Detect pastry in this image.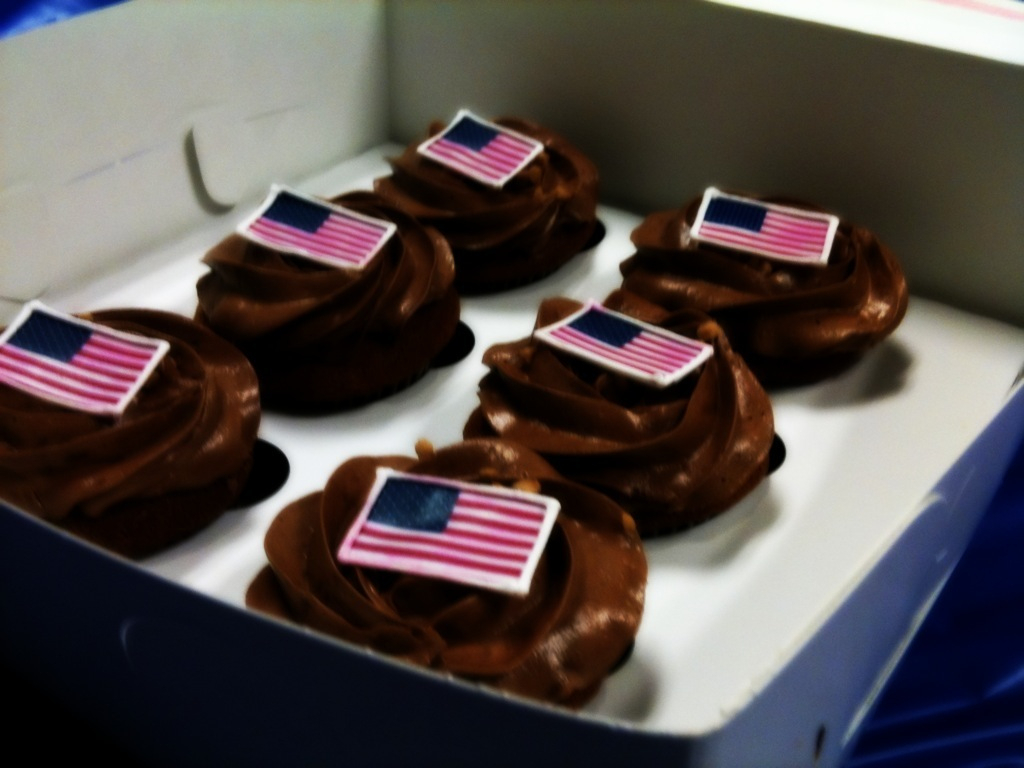
Detection: region(620, 177, 902, 384).
